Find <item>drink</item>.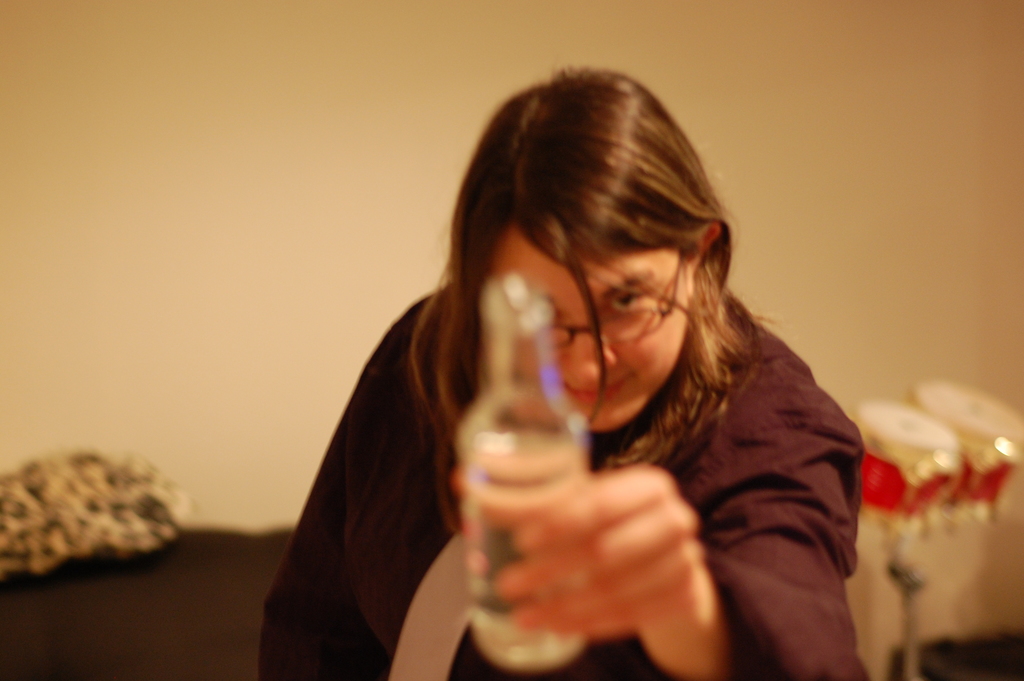
box(460, 438, 584, 666).
